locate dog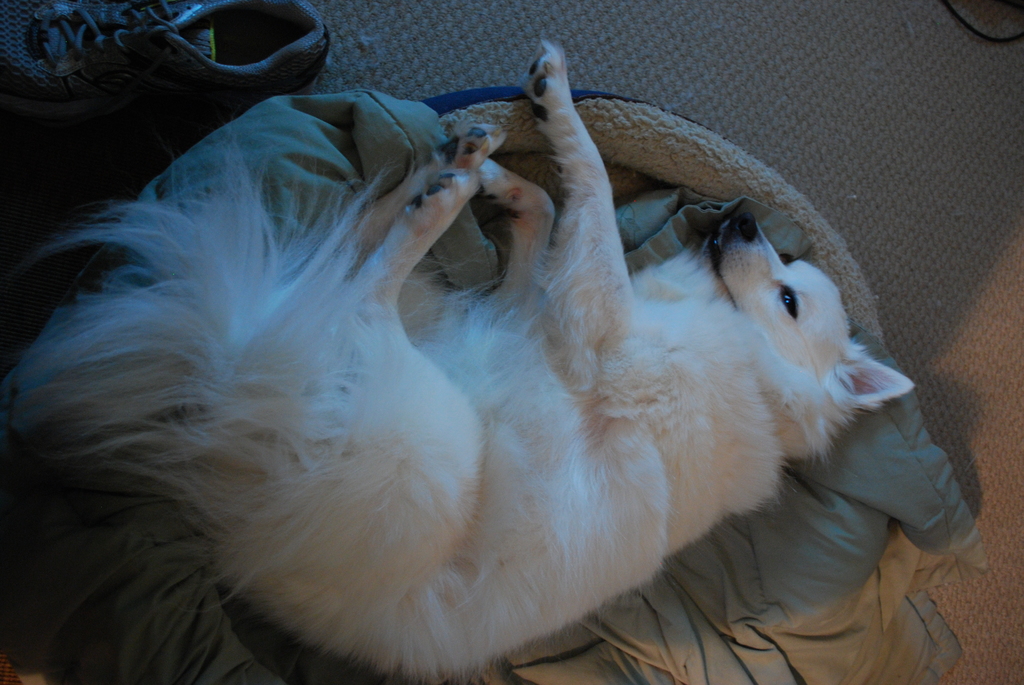
{"left": 0, "top": 37, "right": 923, "bottom": 681}
